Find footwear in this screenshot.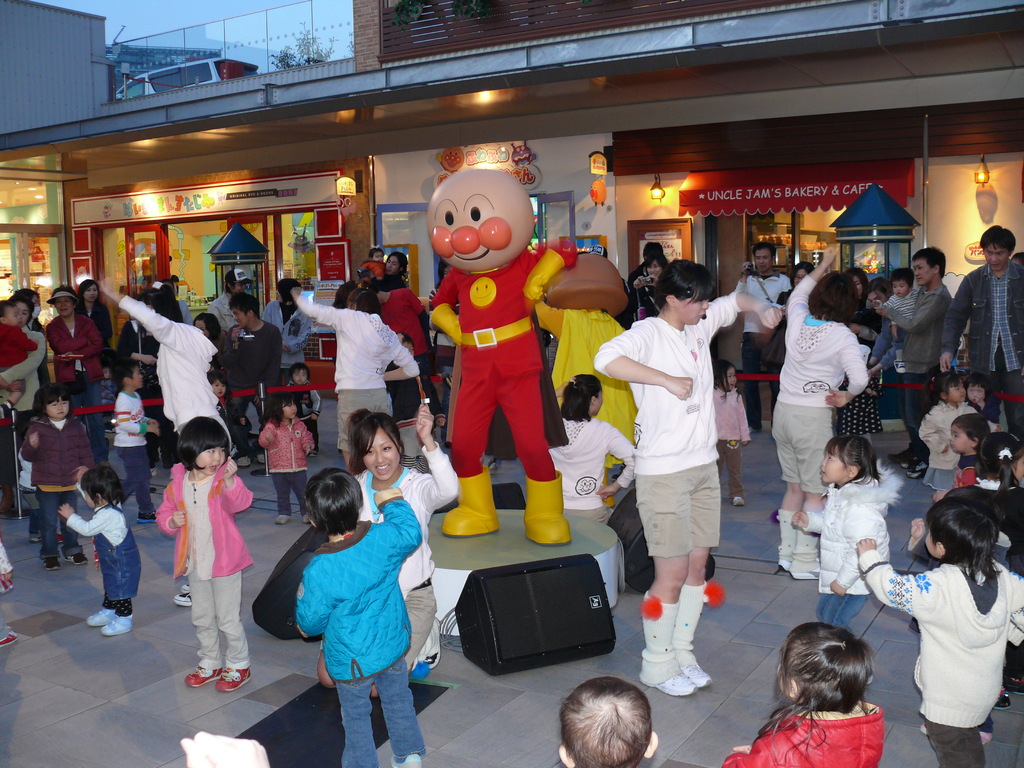
The bounding box for footwear is Rect(24, 526, 38, 549).
